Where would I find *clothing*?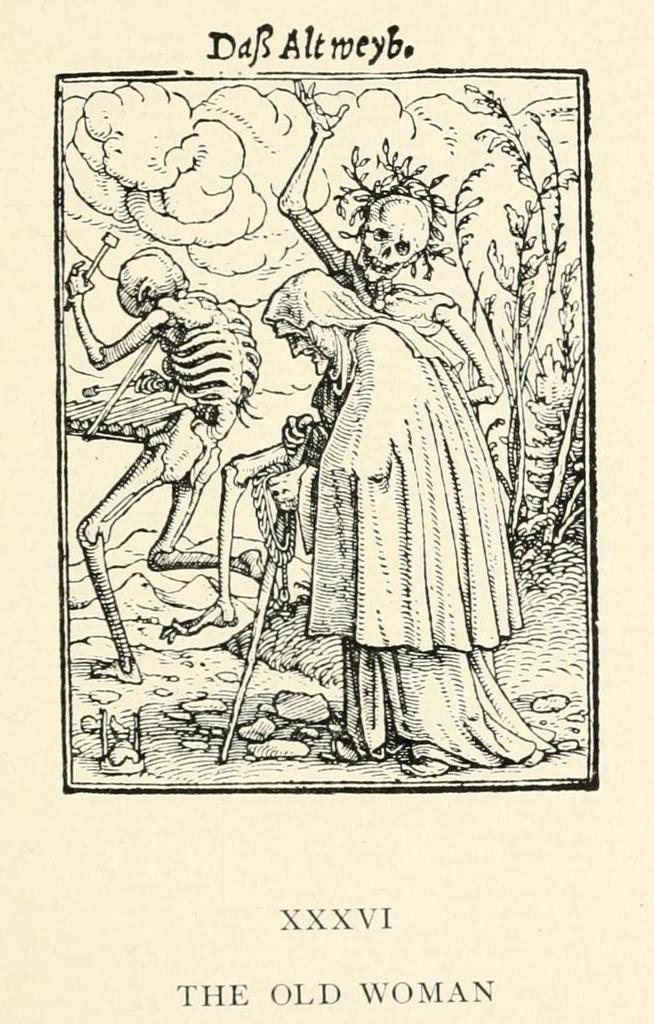
At [x1=262, y1=269, x2=551, y2=777].
